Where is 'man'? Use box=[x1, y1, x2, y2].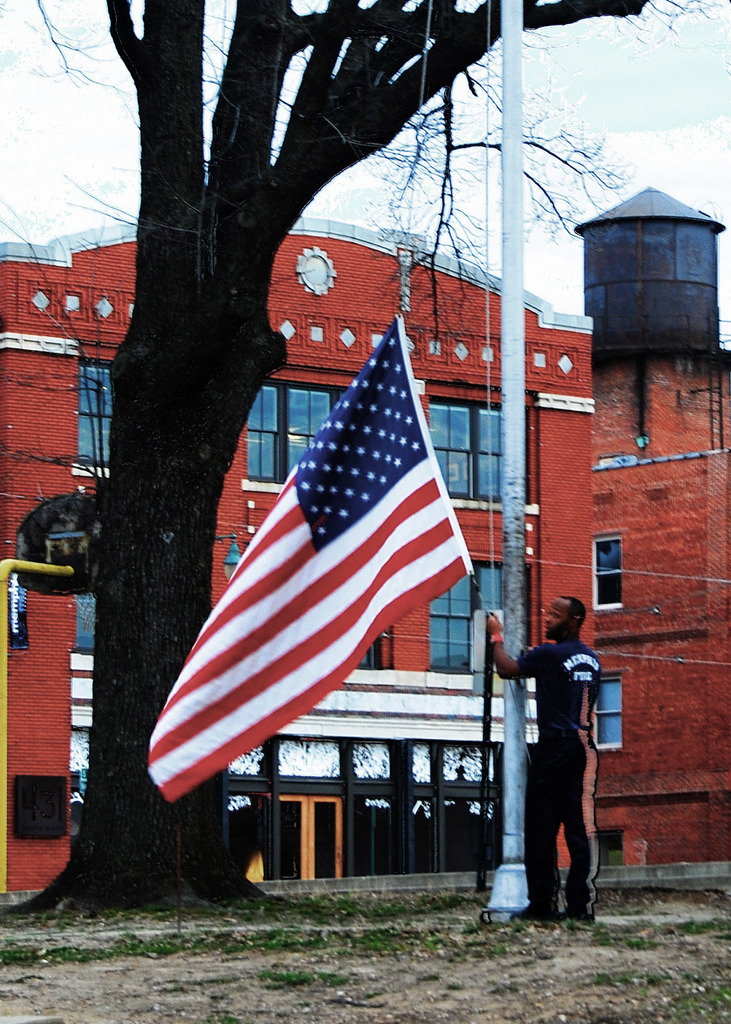
box=[494, 588, 616, 932].
